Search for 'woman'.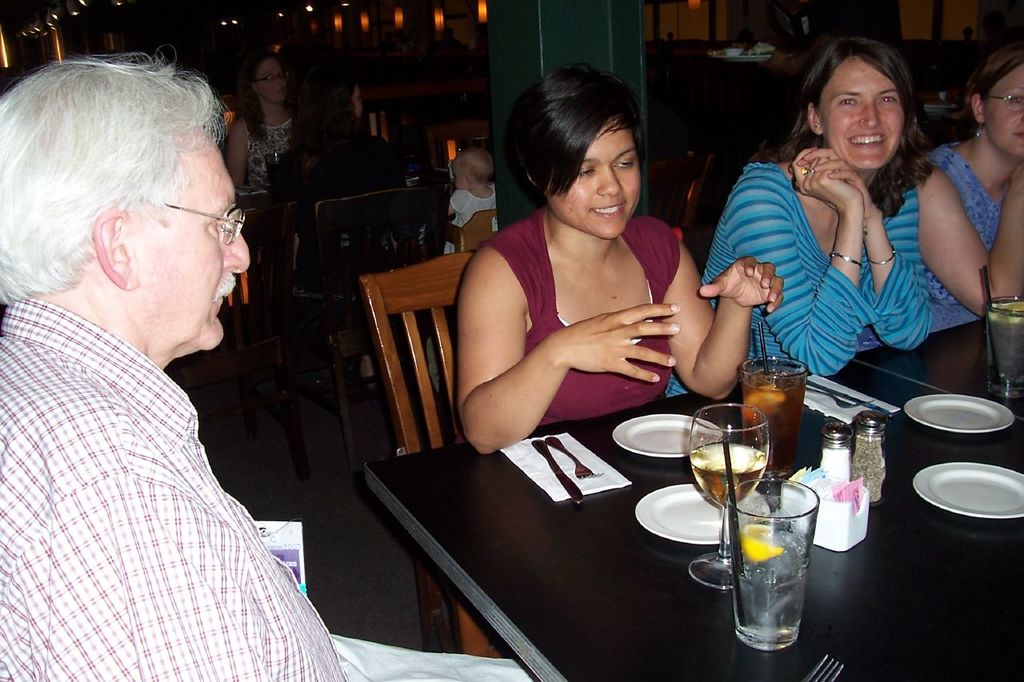
Found at {"x1": 221, "y1": 46, "x2": 295, "y2": 233}.
